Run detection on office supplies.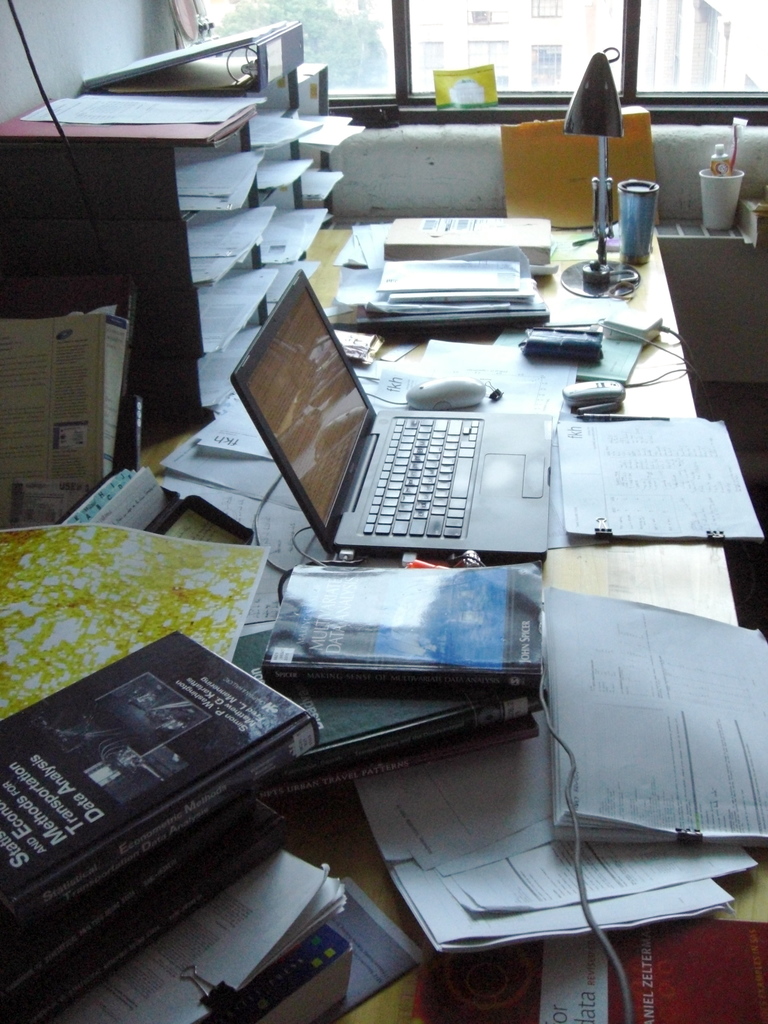
Result: {"x1": 361, "y1": 259, "x2": 518, "y2": 330}.
